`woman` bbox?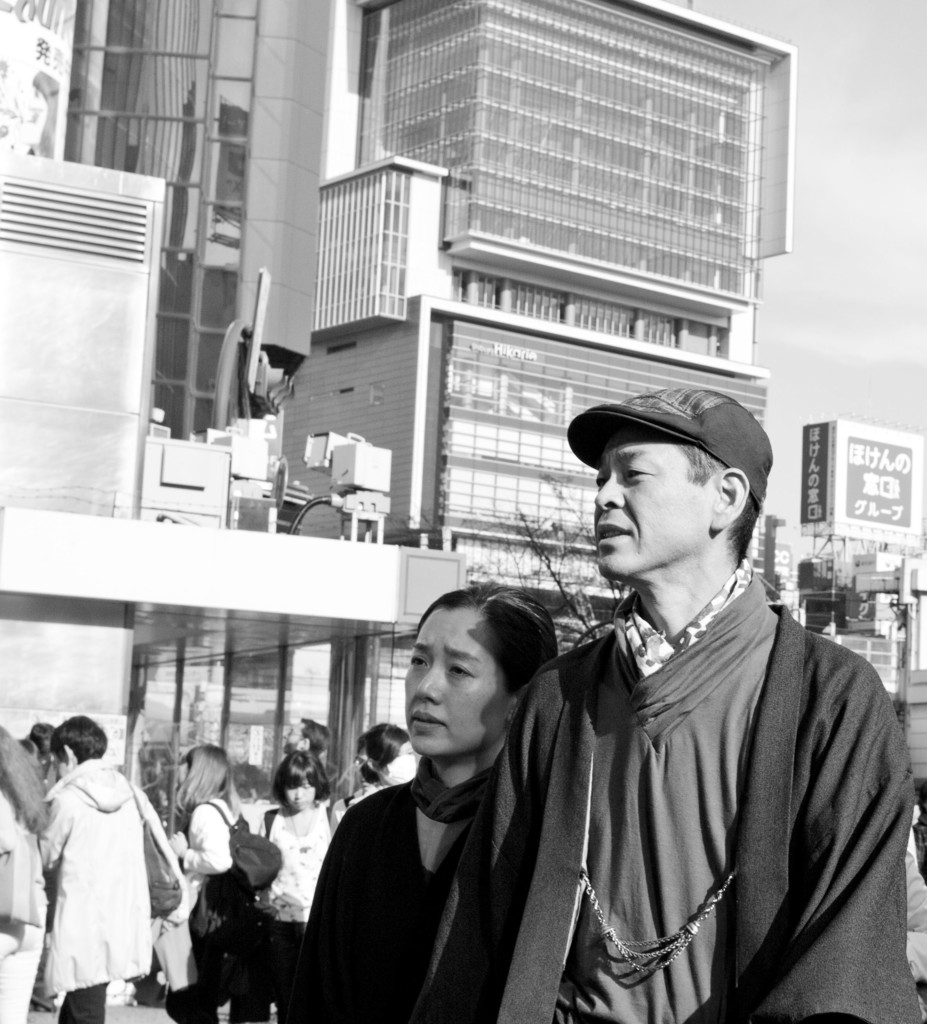
292 579 566 1023
